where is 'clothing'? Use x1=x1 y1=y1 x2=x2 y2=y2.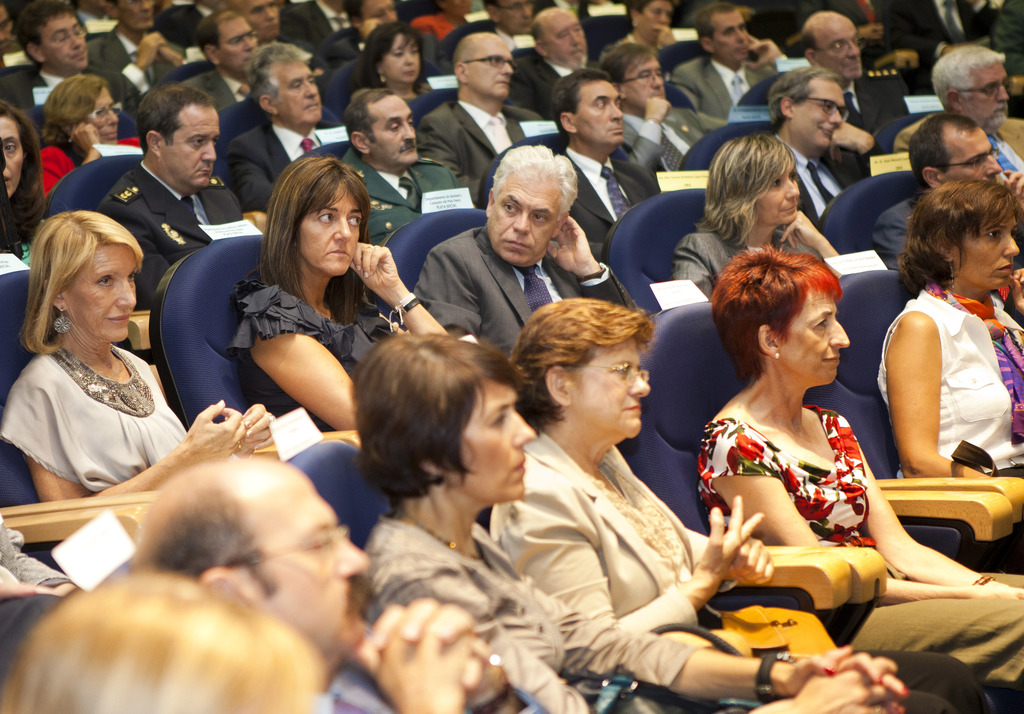
x1=672 y1=218 x2=833 y2=316.
